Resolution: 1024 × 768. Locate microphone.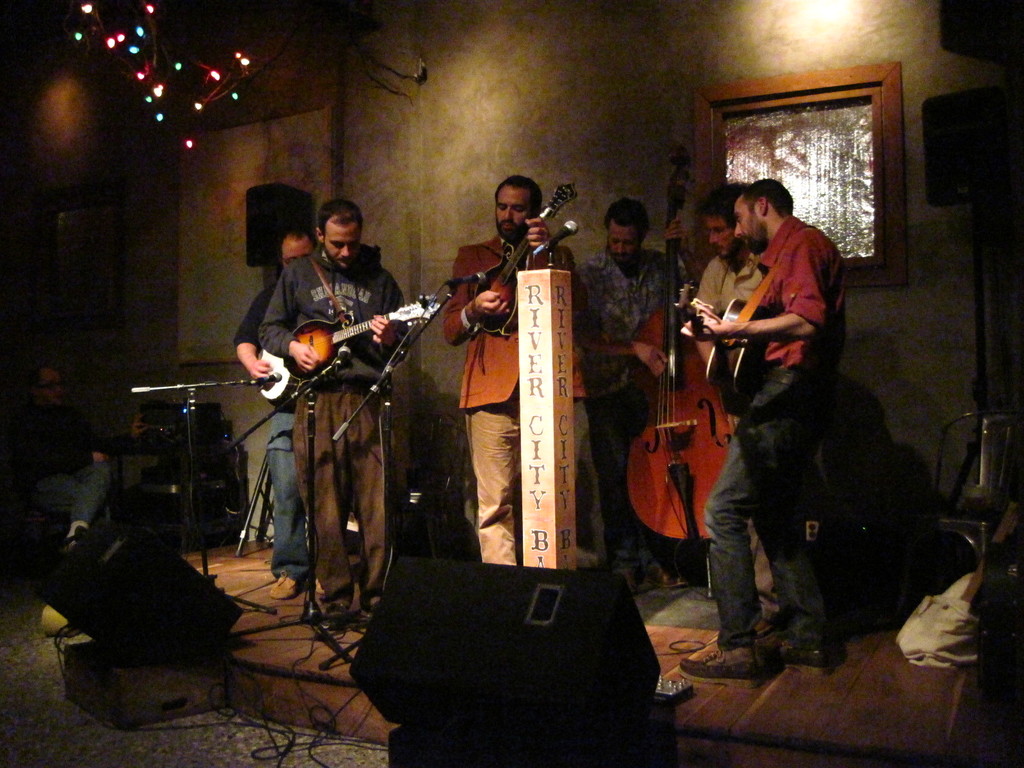
<bbox>446, 273, 487, 286</bbox>.
